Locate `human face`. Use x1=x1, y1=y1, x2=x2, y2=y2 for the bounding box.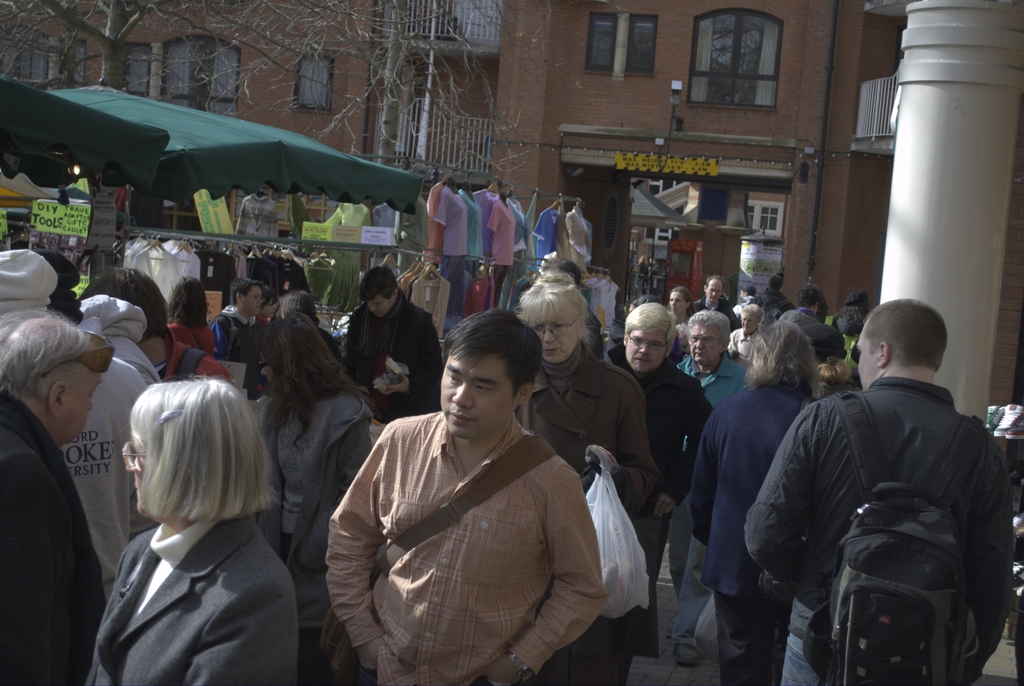
x1=742, y1=311, x2=758, y2=335.
